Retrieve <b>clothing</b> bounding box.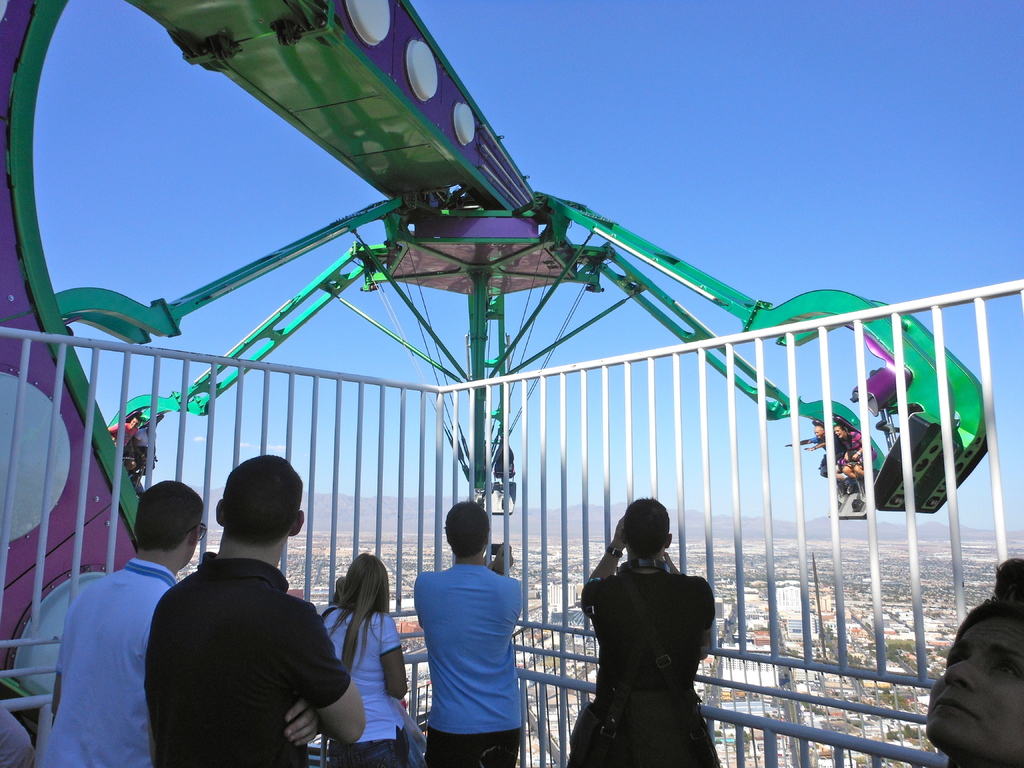
Bounding box: l=139, t=550, r=351, b=767.
